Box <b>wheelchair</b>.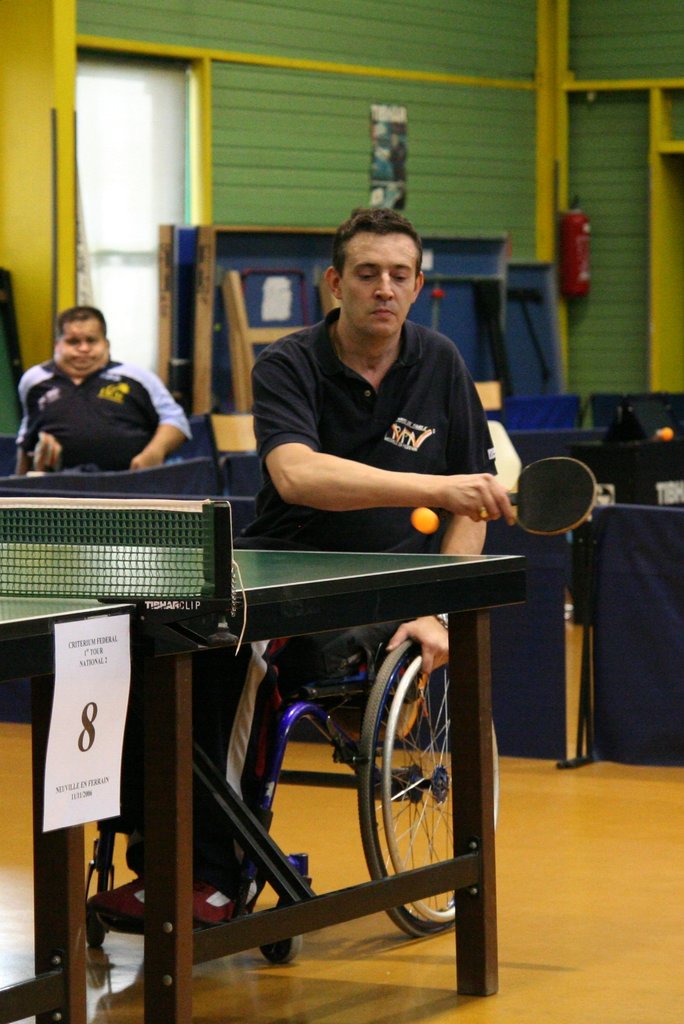
<region>82, 621, 500, 948</region>.
